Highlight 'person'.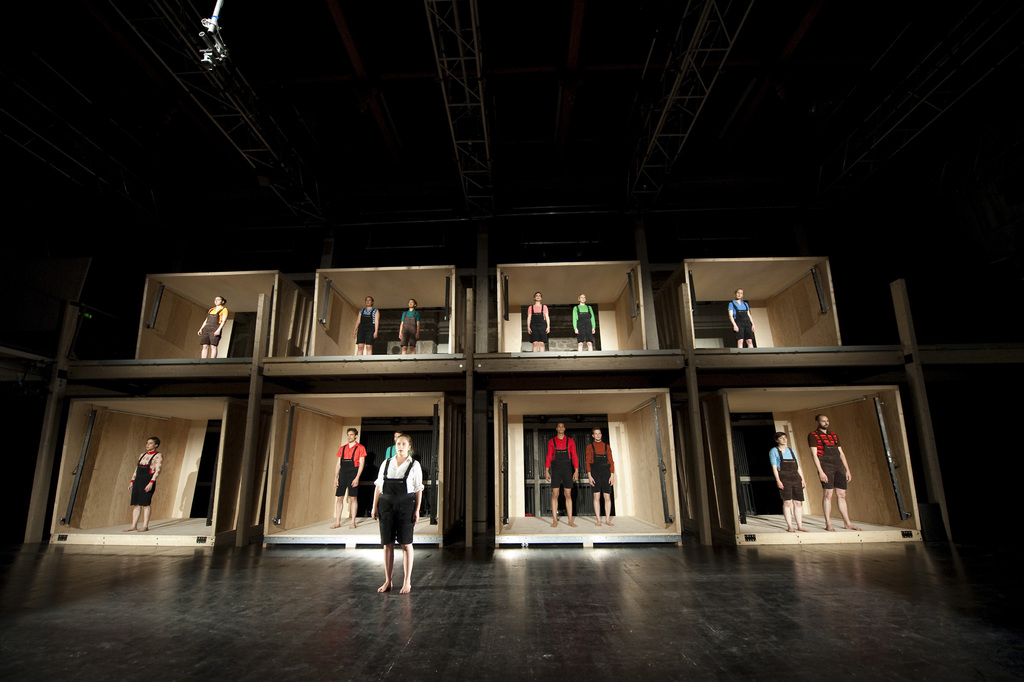
Highlighted region: box=[541, 421, 578, 528].
